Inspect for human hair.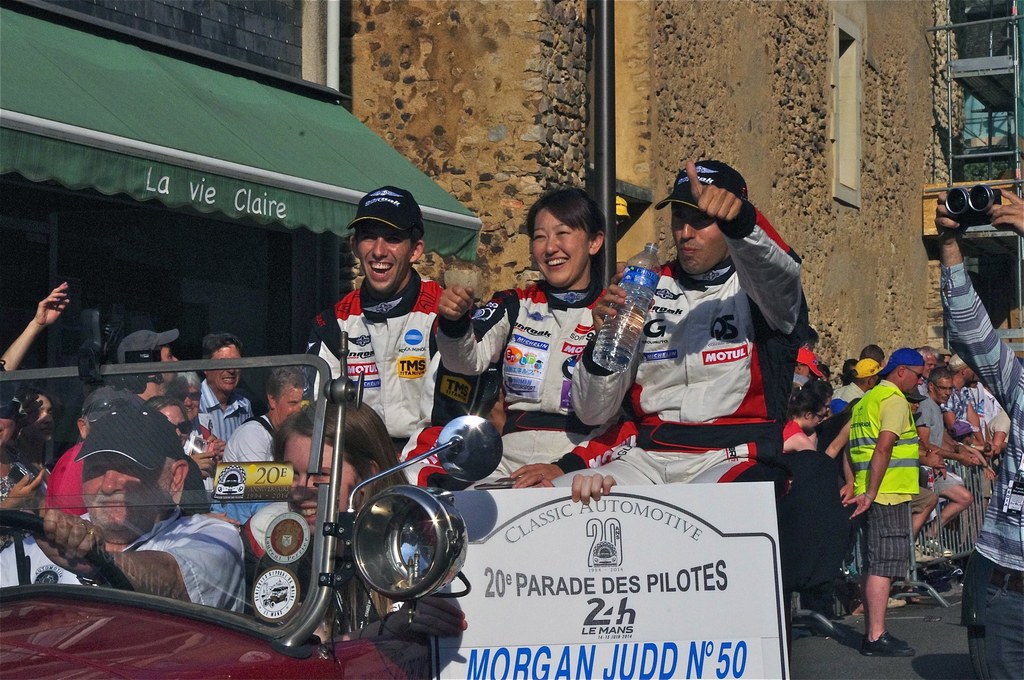
Inspection: [x1=861, y1=343, x2=888, y2=364].
